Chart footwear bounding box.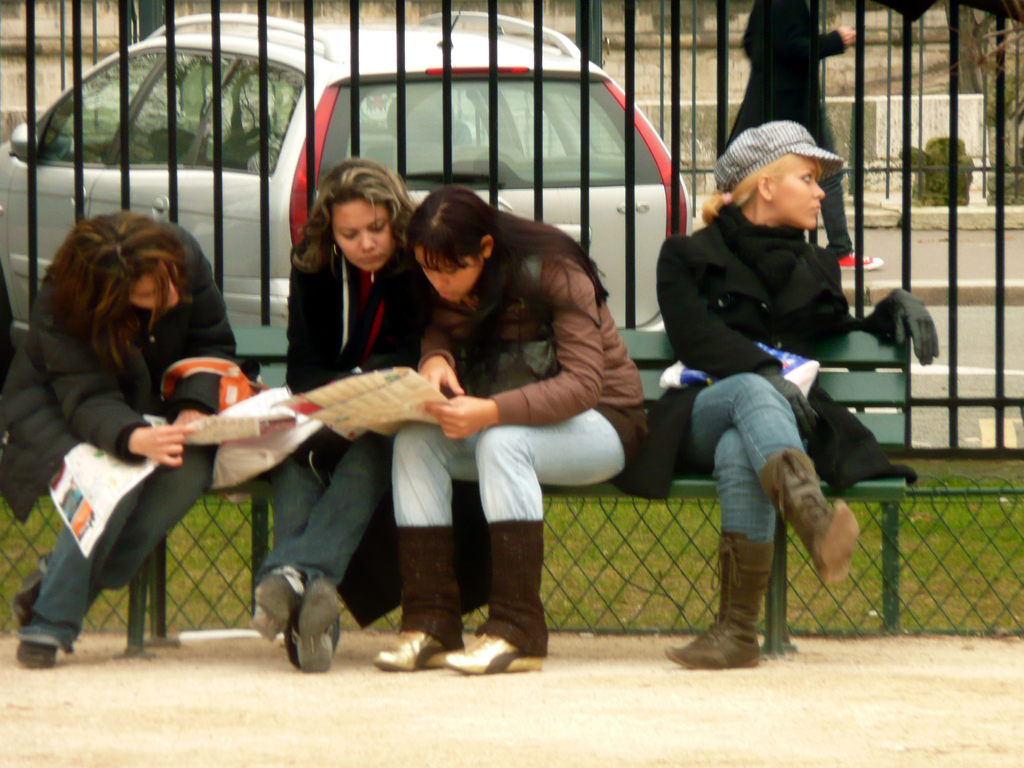
Charted: left=285, top=576, right=337, bottom=674.
